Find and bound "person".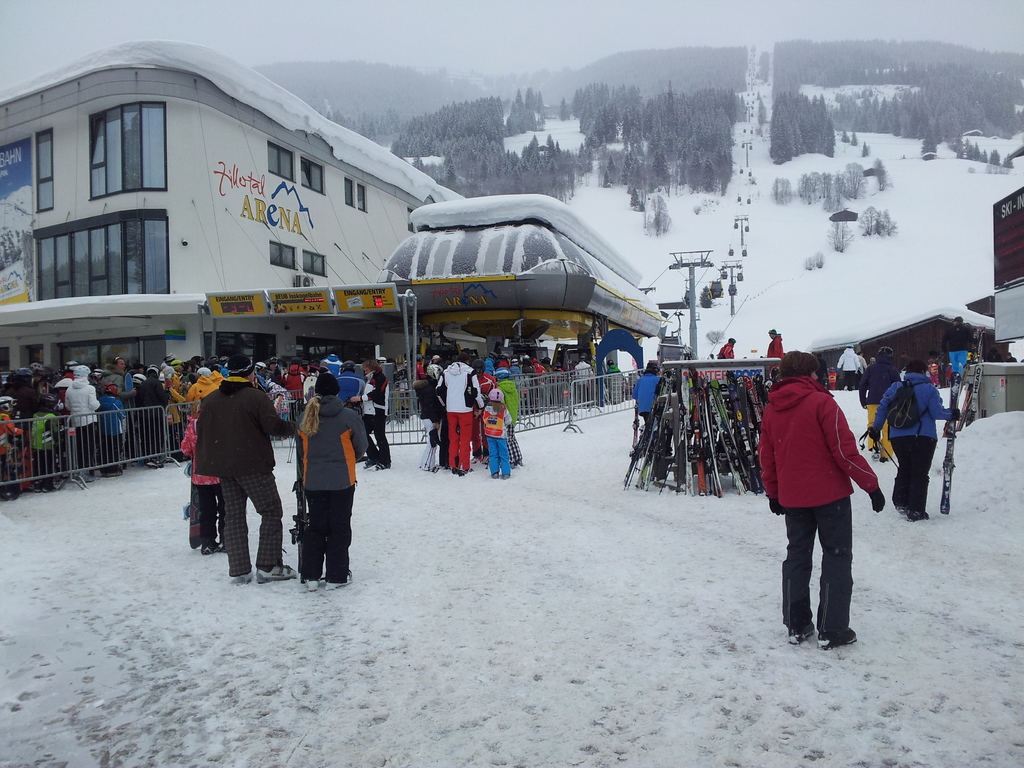
Bound: (937, 316, 974, 396).
